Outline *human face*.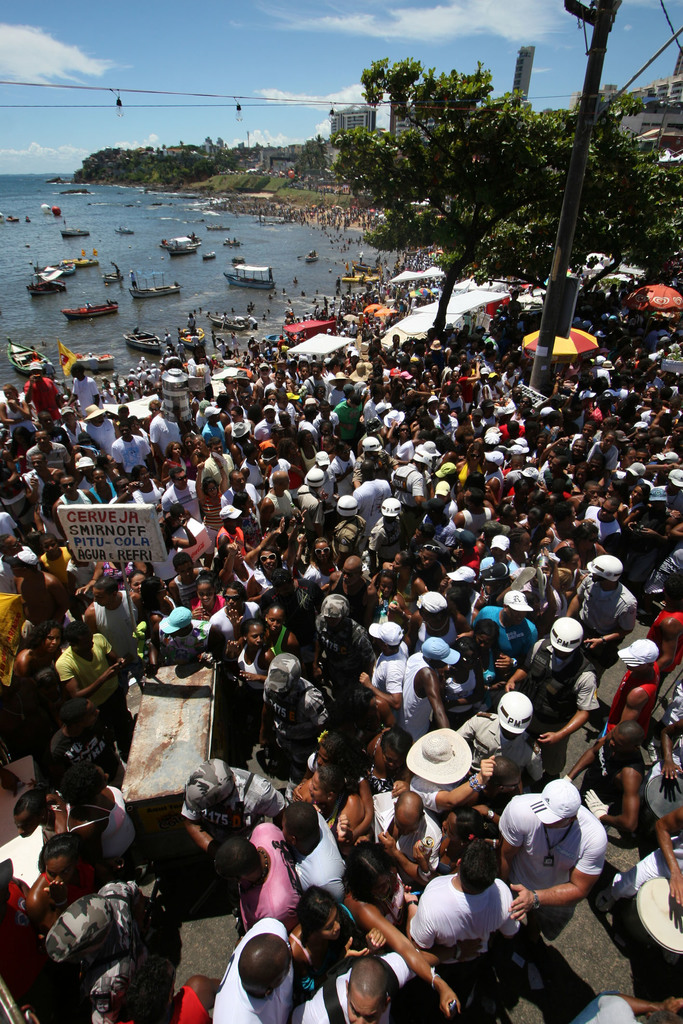
Outline: BBox(669, 403, 676, 413).
